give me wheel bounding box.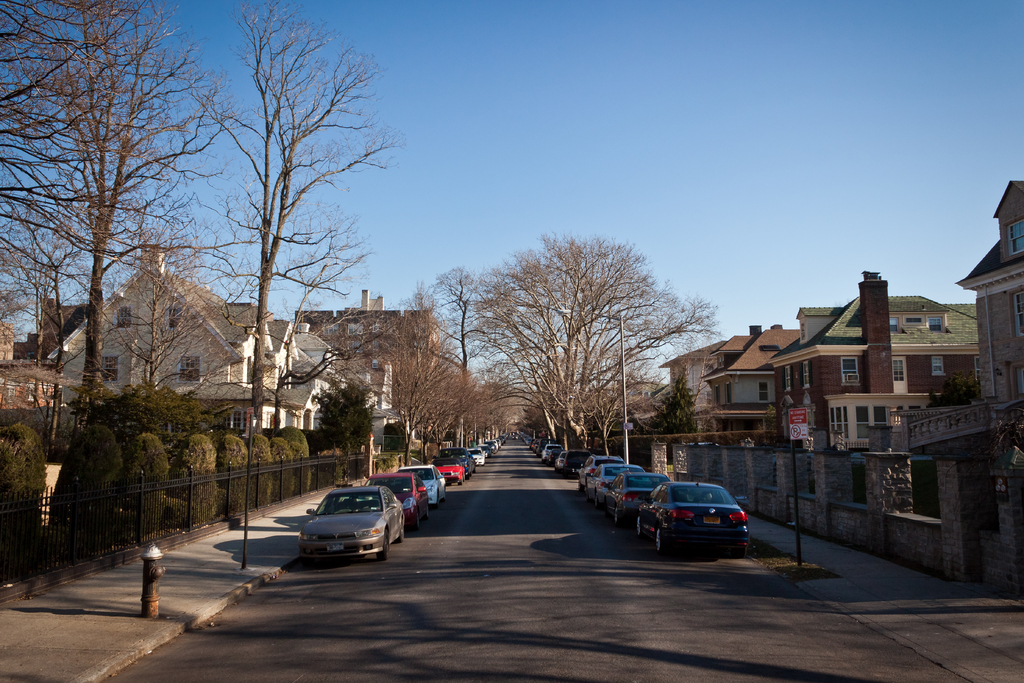
select_region(436, 489, 440, 503).
